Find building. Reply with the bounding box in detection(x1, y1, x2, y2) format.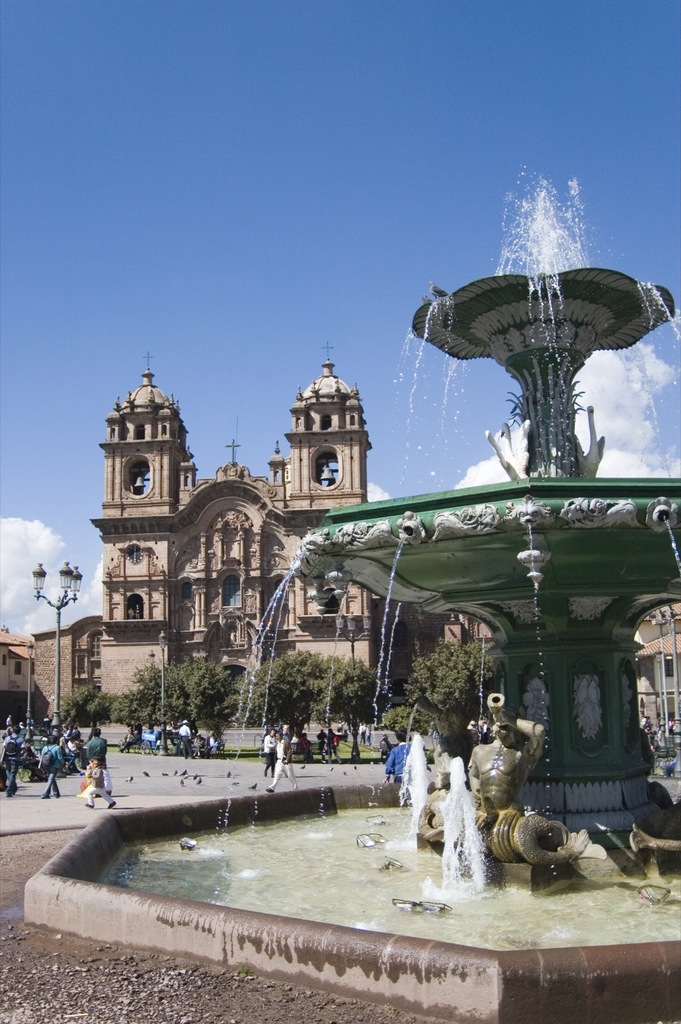
detection(0, 627, 34, 721).
